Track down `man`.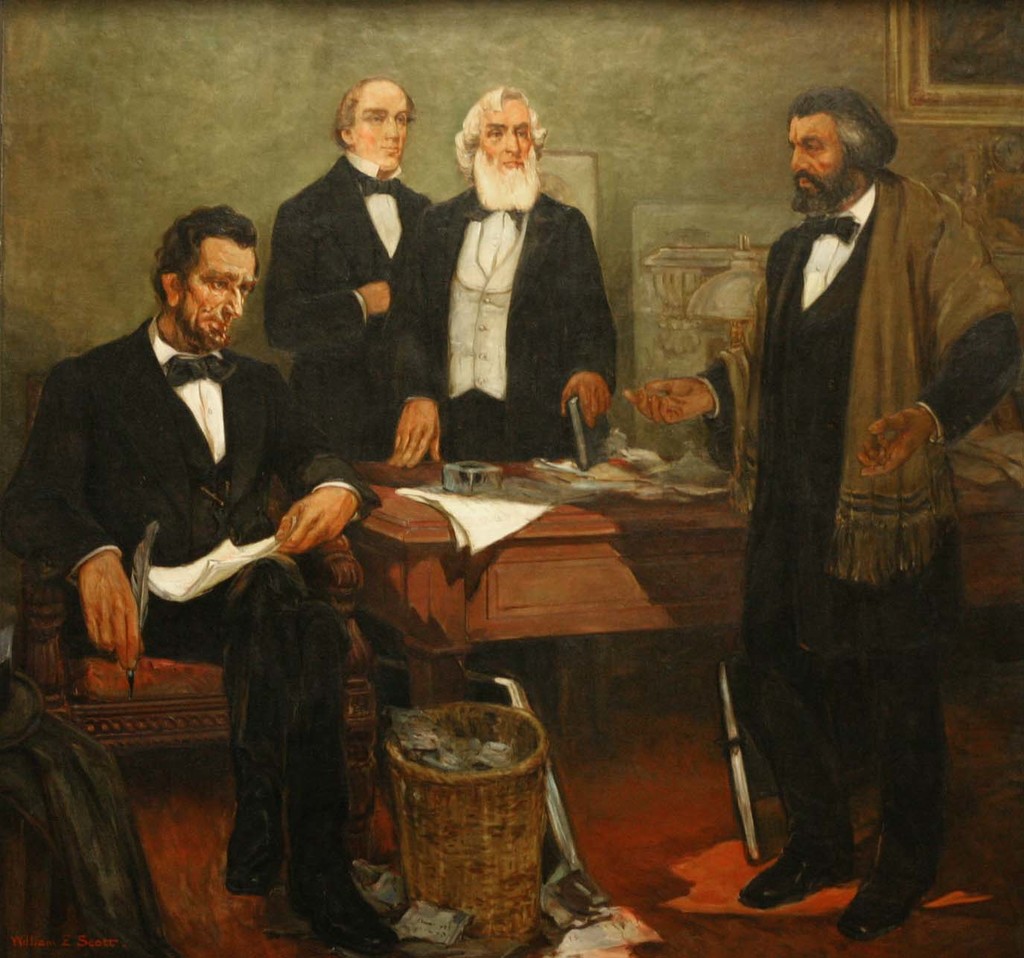
Tracked to l=387, t=90, r=615, b=693.
